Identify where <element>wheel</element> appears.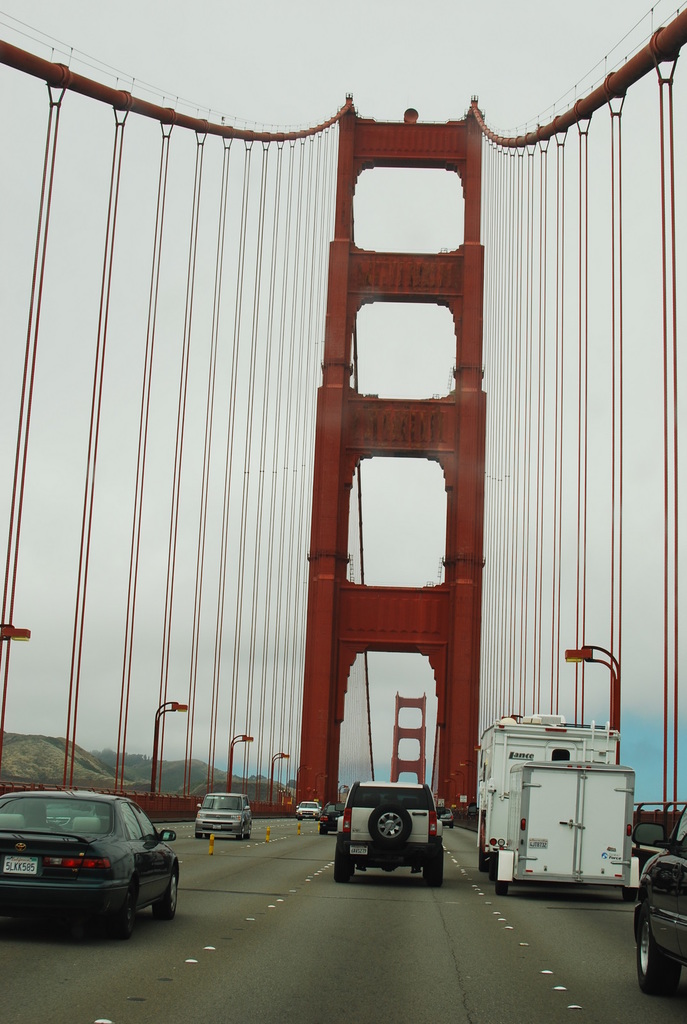
Appears at <box>631,906,684,993</box>.
